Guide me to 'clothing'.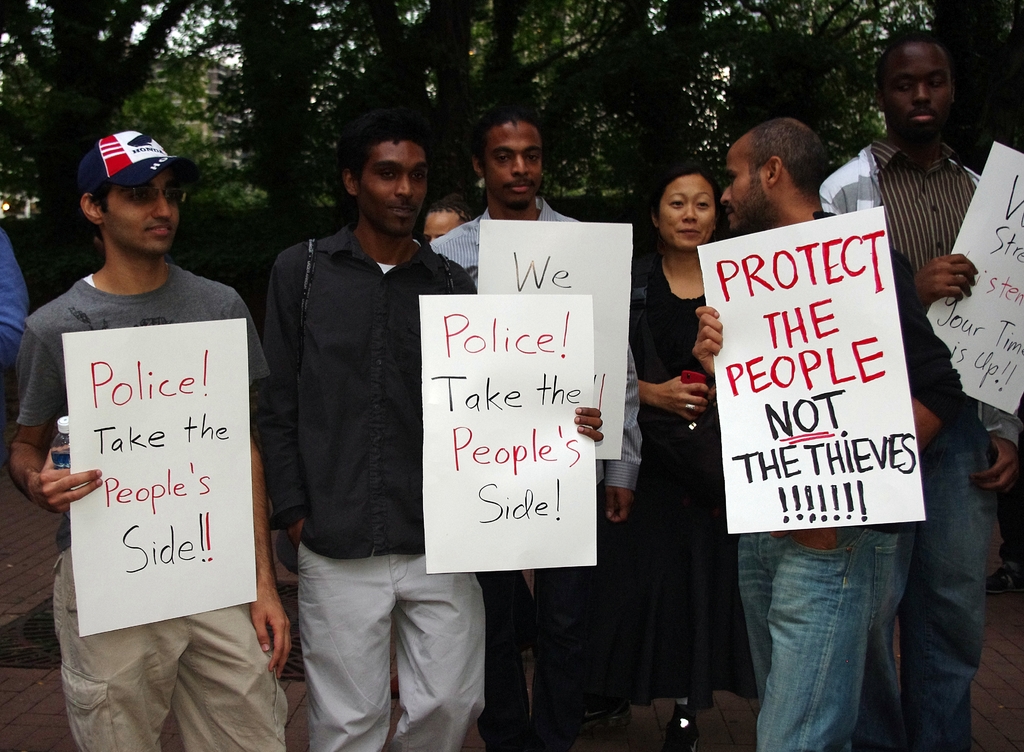
Guidance: pyautogui.locateOnScreen(737, 215, 964, 751).
